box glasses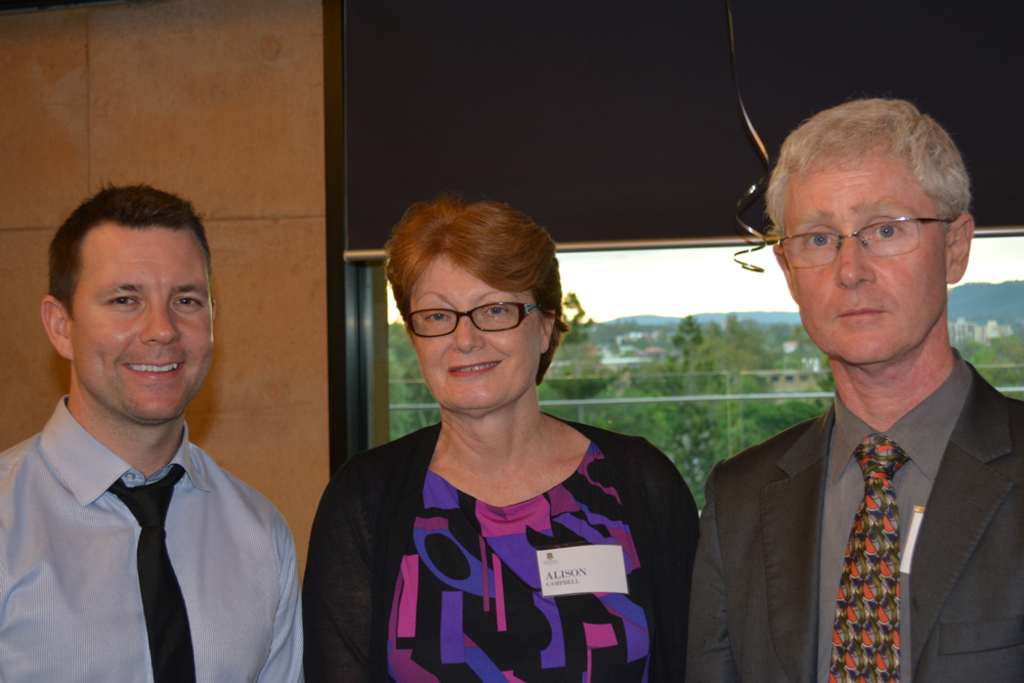
<region>772, 212, 958, 266</region>
